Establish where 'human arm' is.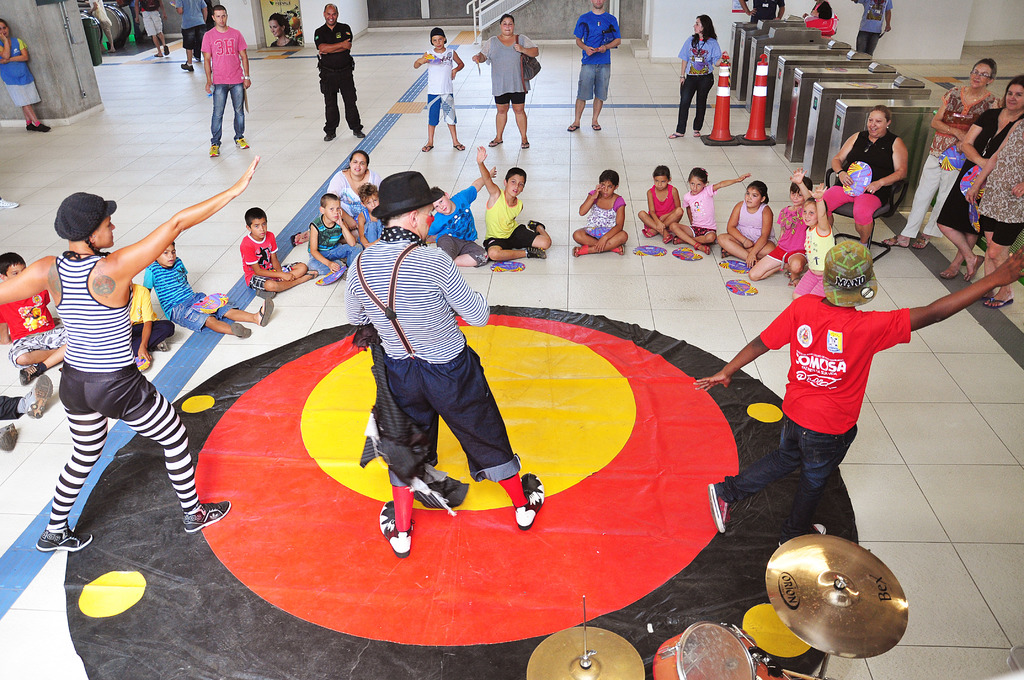
Established at (x1=456, y1=165, x2=497, y2=206).
